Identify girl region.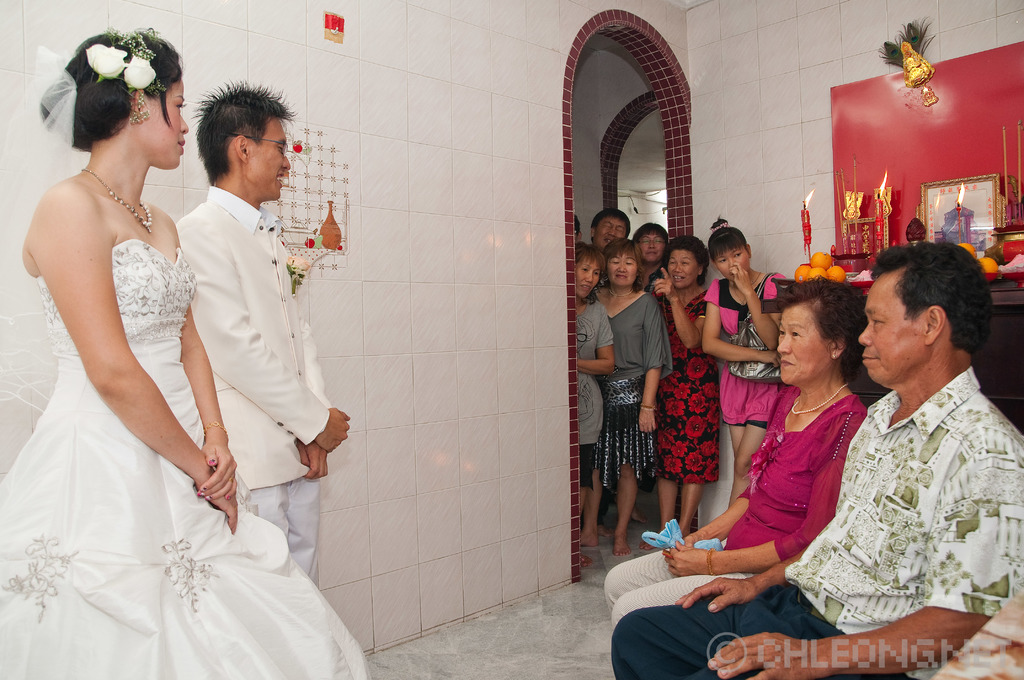
Region: select_region(0, 25, 372, 679).
